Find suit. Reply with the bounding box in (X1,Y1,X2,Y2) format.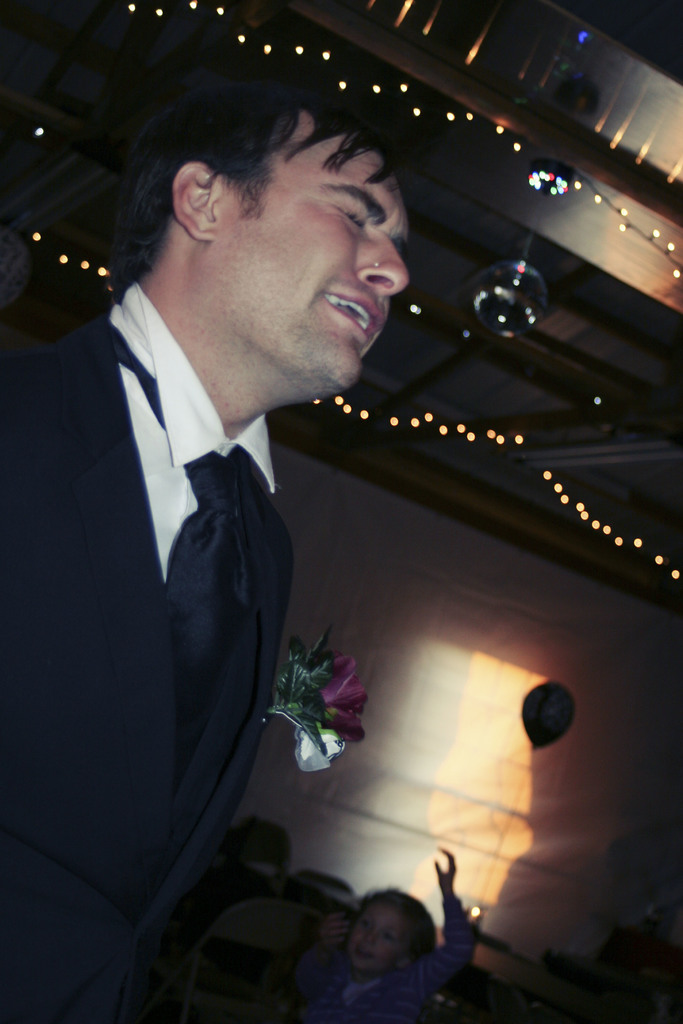
(0,276,303,1020).
